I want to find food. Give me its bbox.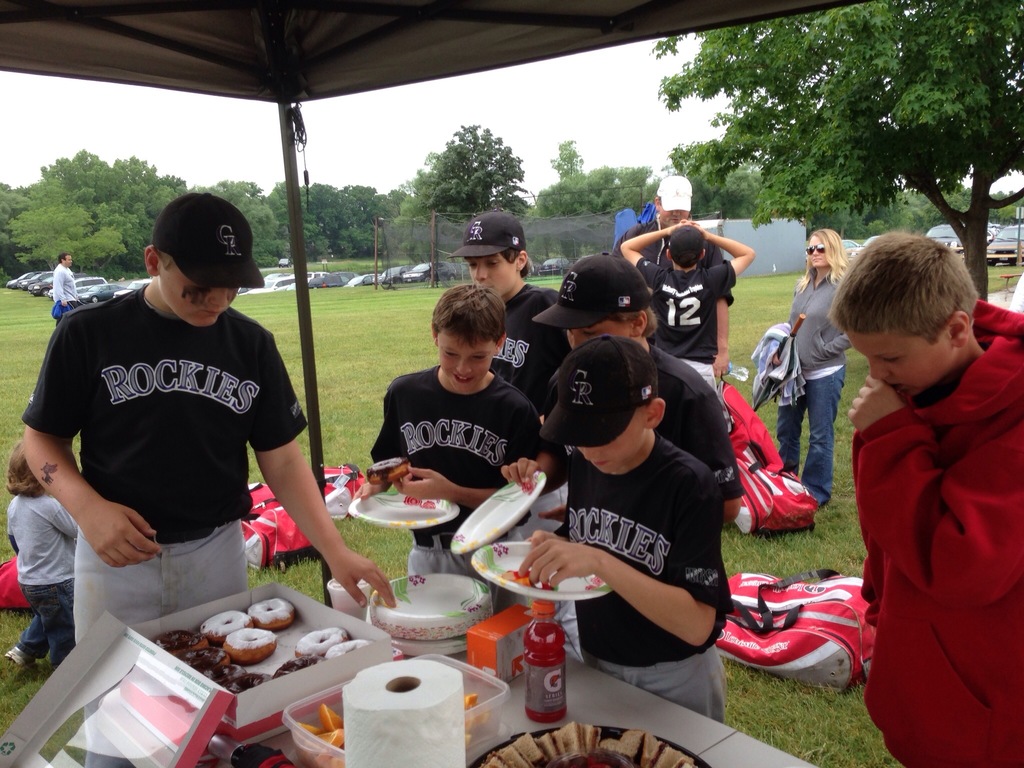
<box>246,593,297,633</box>.
